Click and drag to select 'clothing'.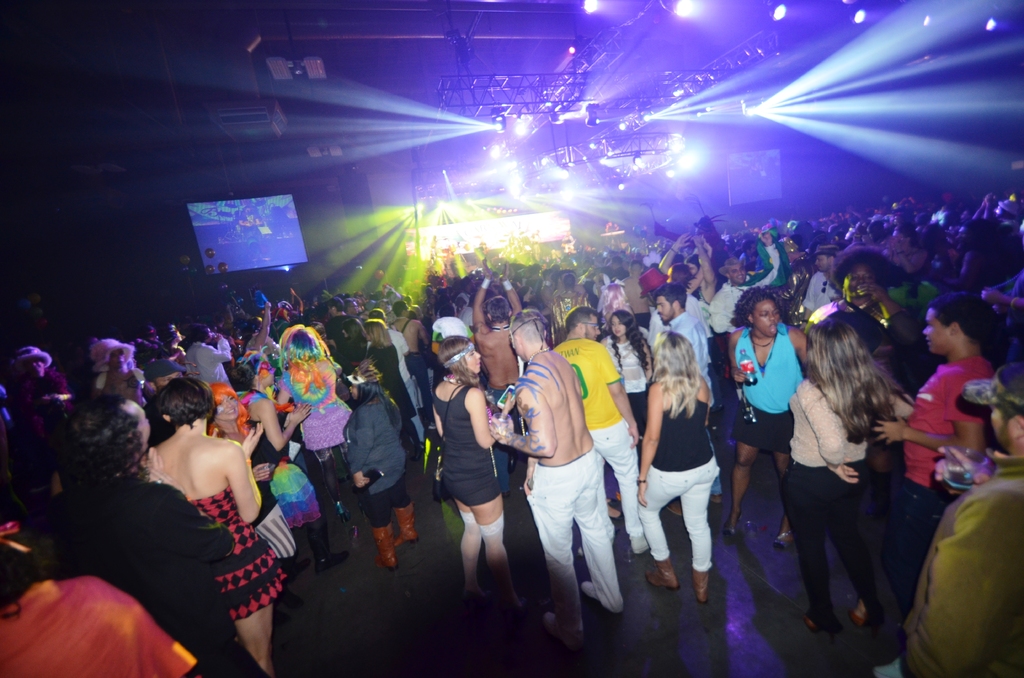
Selection: {"left": 892, "top": 451, "right": 1023, "bottom": 677}.
